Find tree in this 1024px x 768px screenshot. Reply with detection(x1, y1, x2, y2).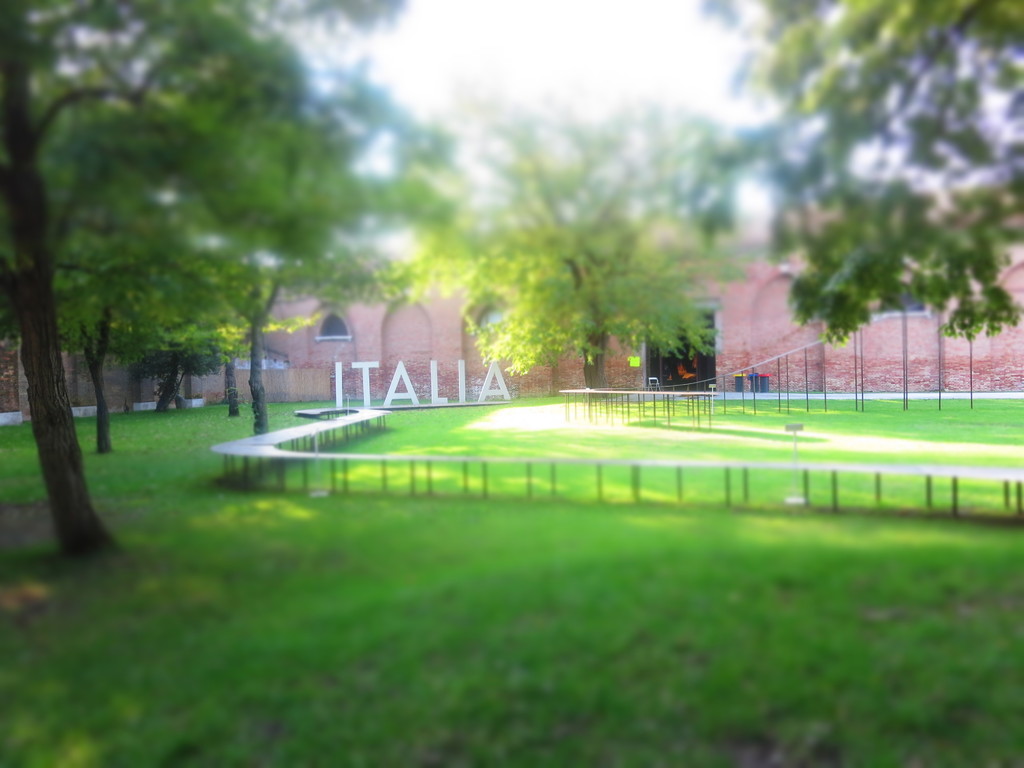
detection(174, 282, 263, 426).
